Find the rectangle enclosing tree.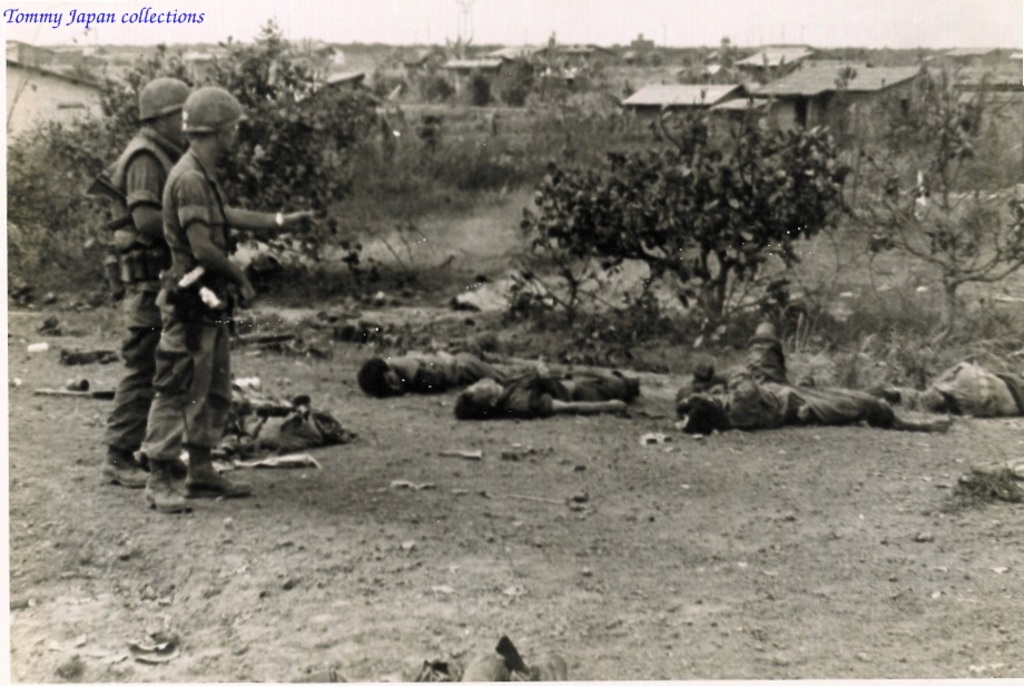
l=464, t=69, r=496, b=108.
